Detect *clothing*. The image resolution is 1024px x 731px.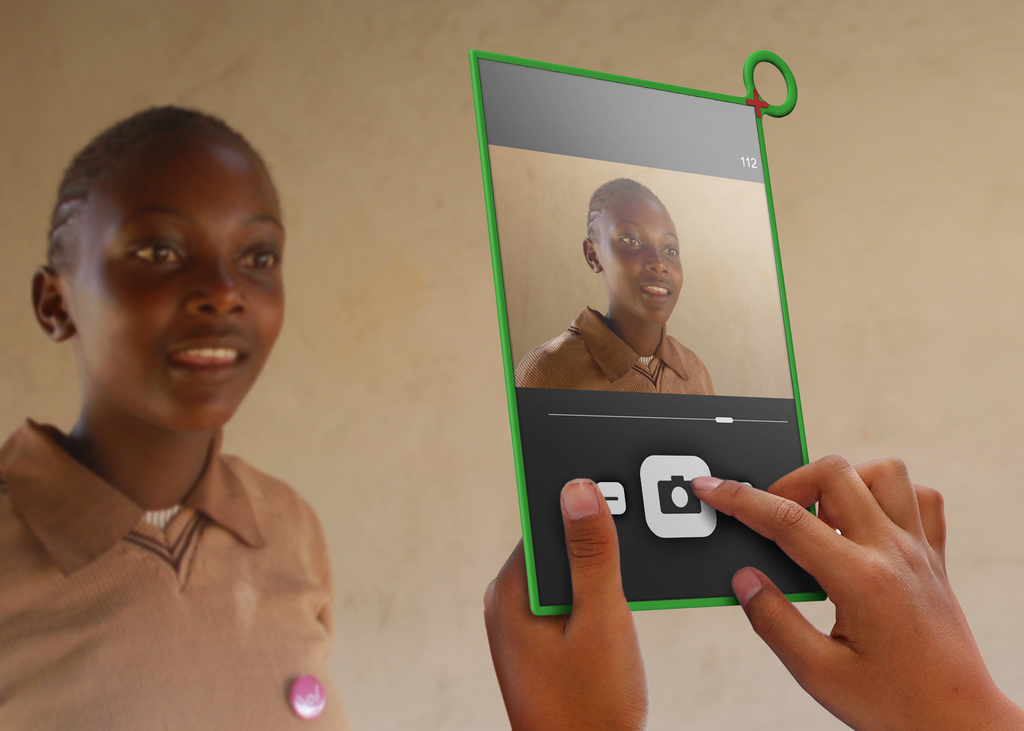
locate(514, 301, 726, 396).
